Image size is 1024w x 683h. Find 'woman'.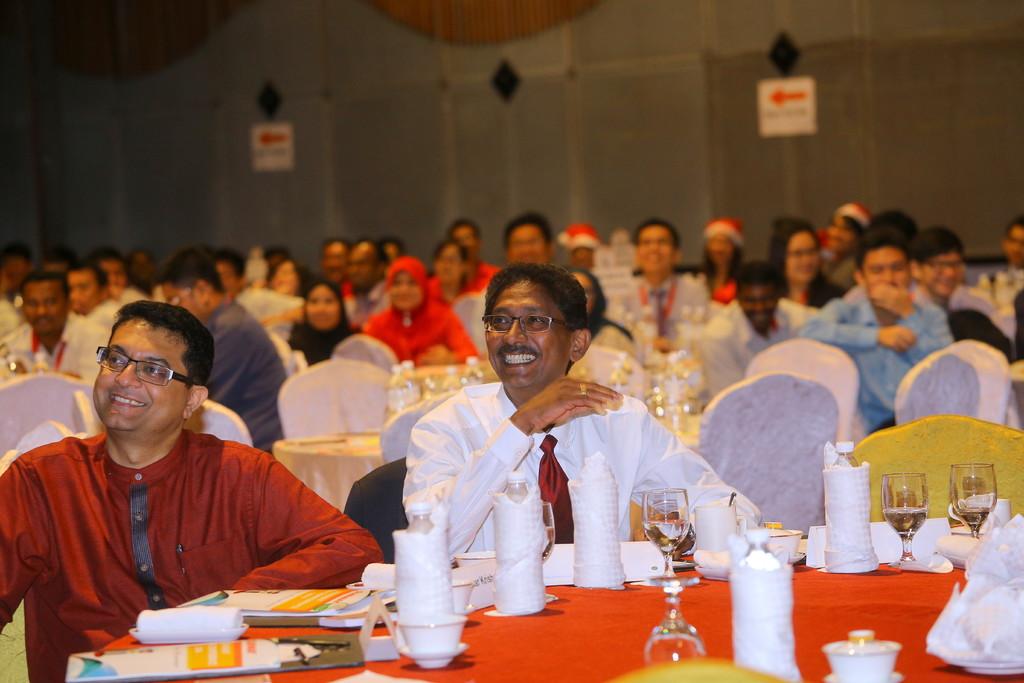
pyautogui.locateOnScreen(362, 255, 482, 367).
